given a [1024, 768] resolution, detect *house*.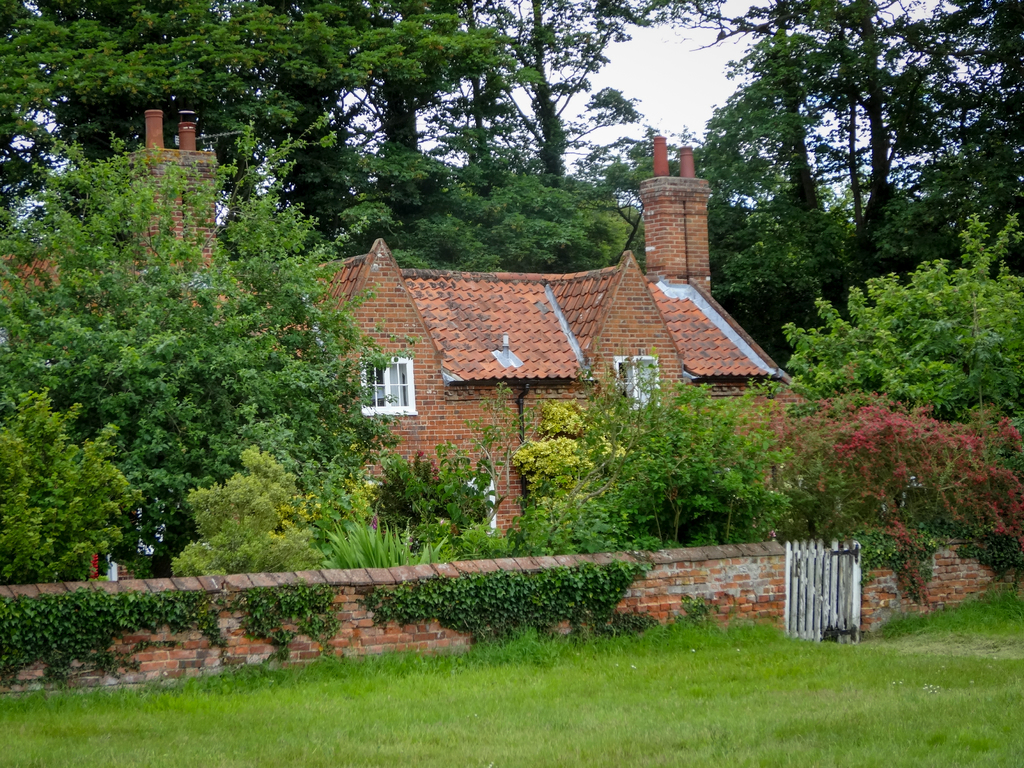
[0, 114, 335, 586].
